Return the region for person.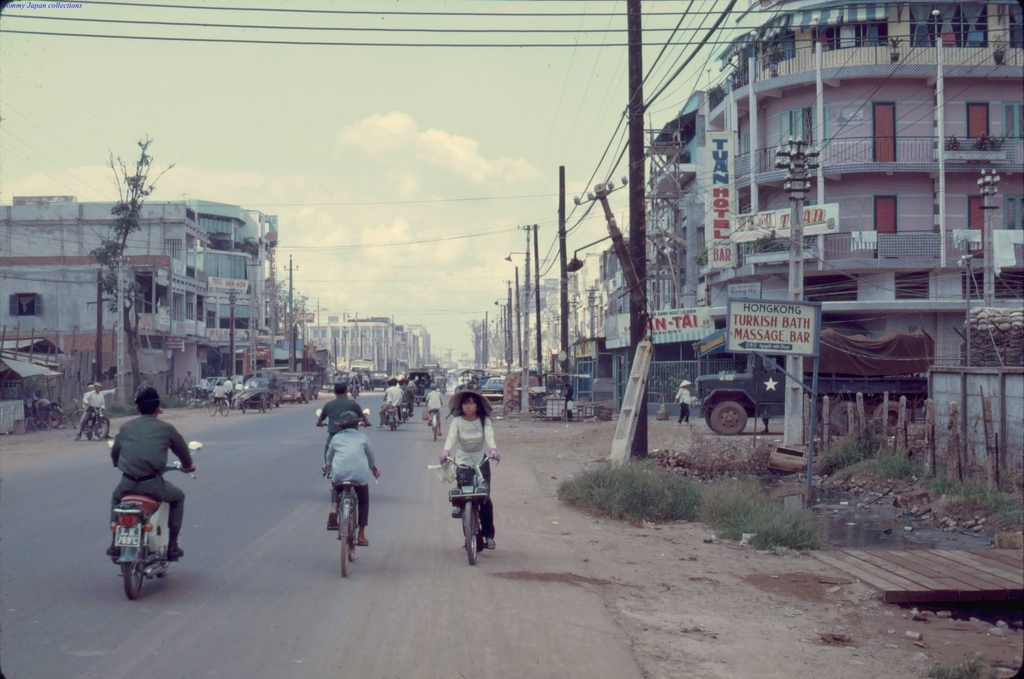
{"x1": 334, "y1": 413, "x2": 379, "y2": 546}.
